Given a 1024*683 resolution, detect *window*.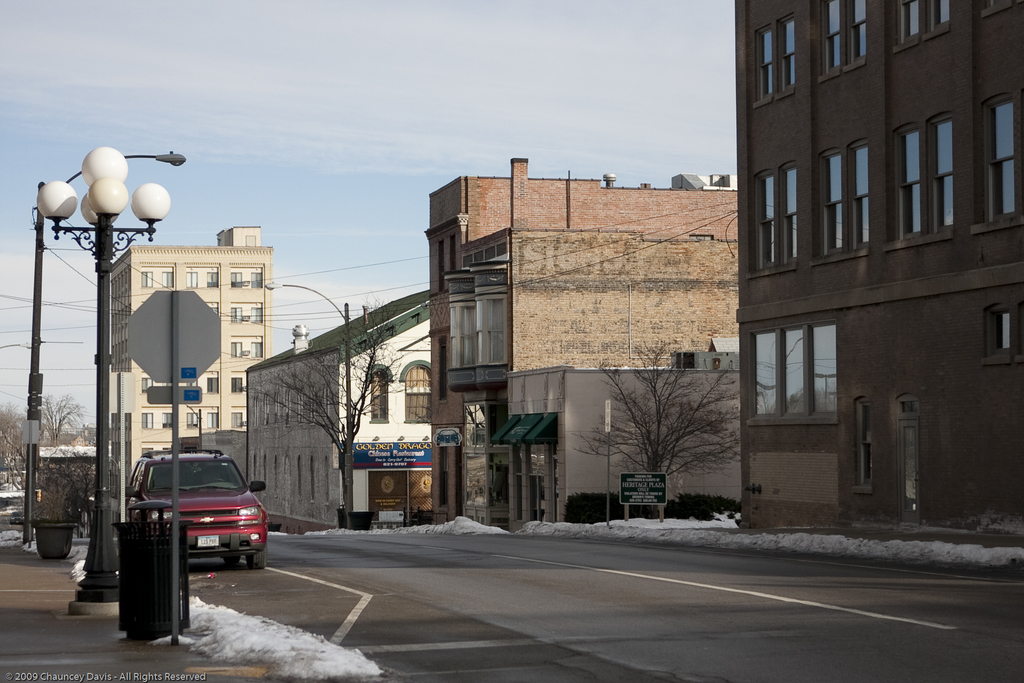
box=[164, 409, 175, 434].
